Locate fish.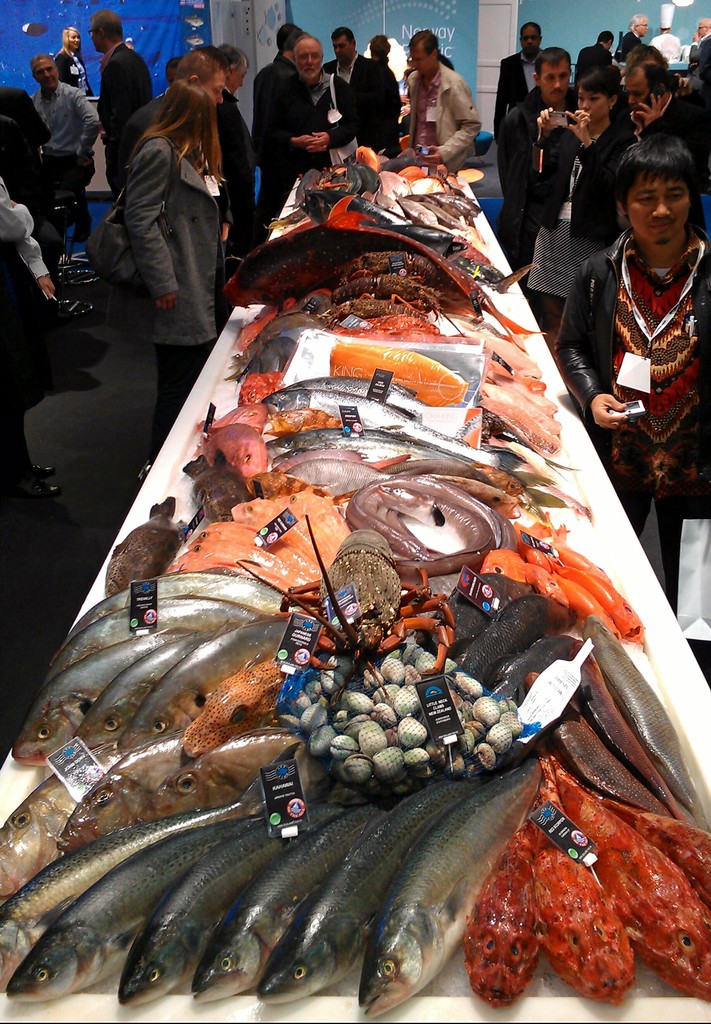
Bounding box: 358 751 546 1019.
